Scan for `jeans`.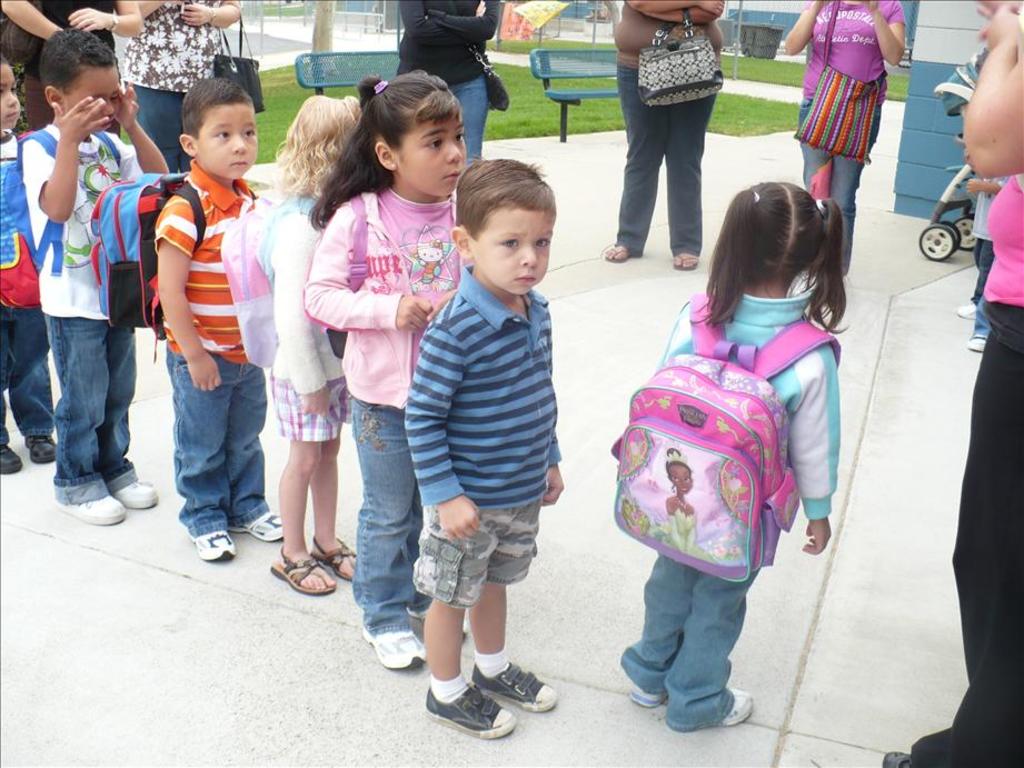
Scan result: <region>51, 315, 137, 508</region>.
